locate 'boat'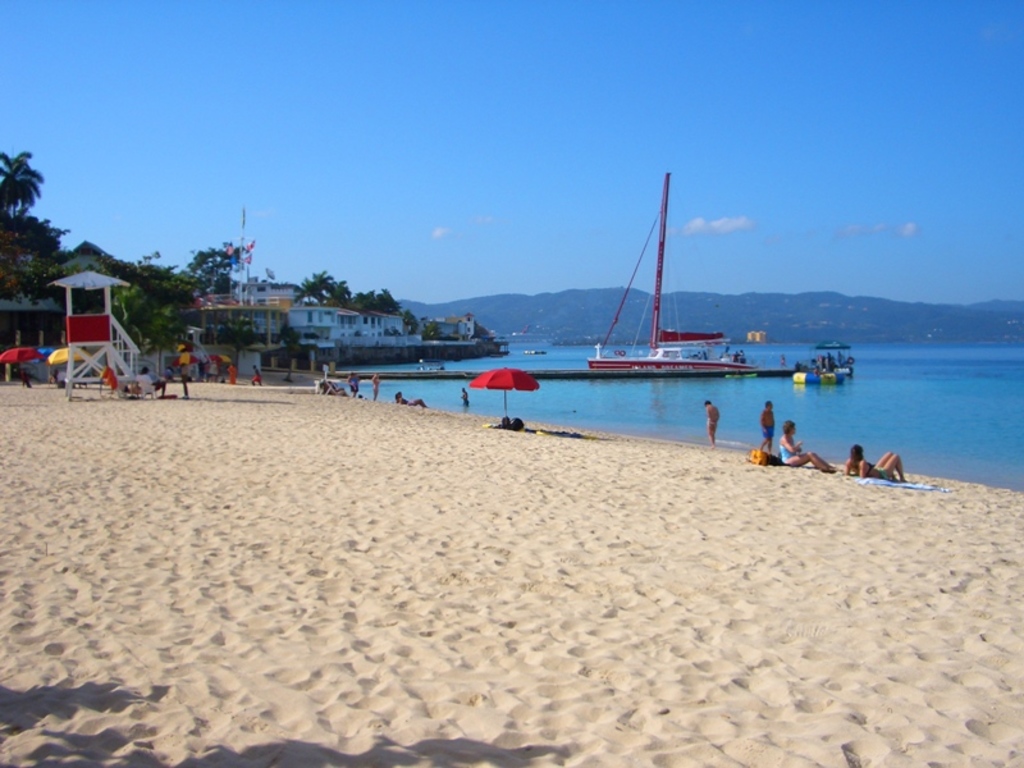
rect(796, 369, 842, 383)
